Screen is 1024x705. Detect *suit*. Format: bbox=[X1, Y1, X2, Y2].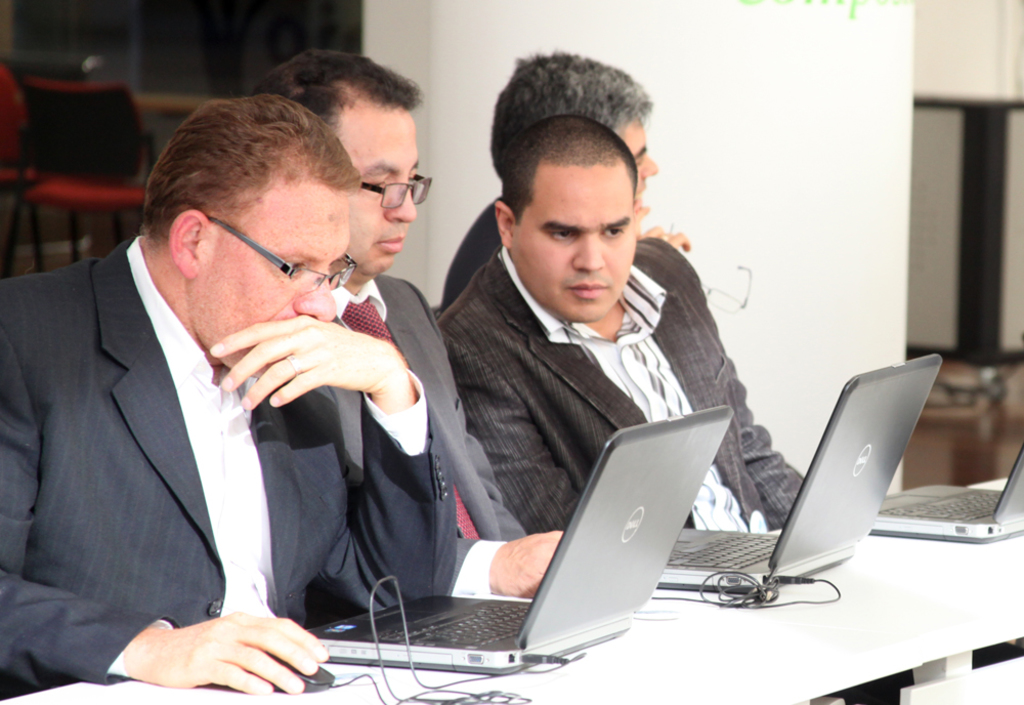
bbox=[313, 259, 542, 600].
